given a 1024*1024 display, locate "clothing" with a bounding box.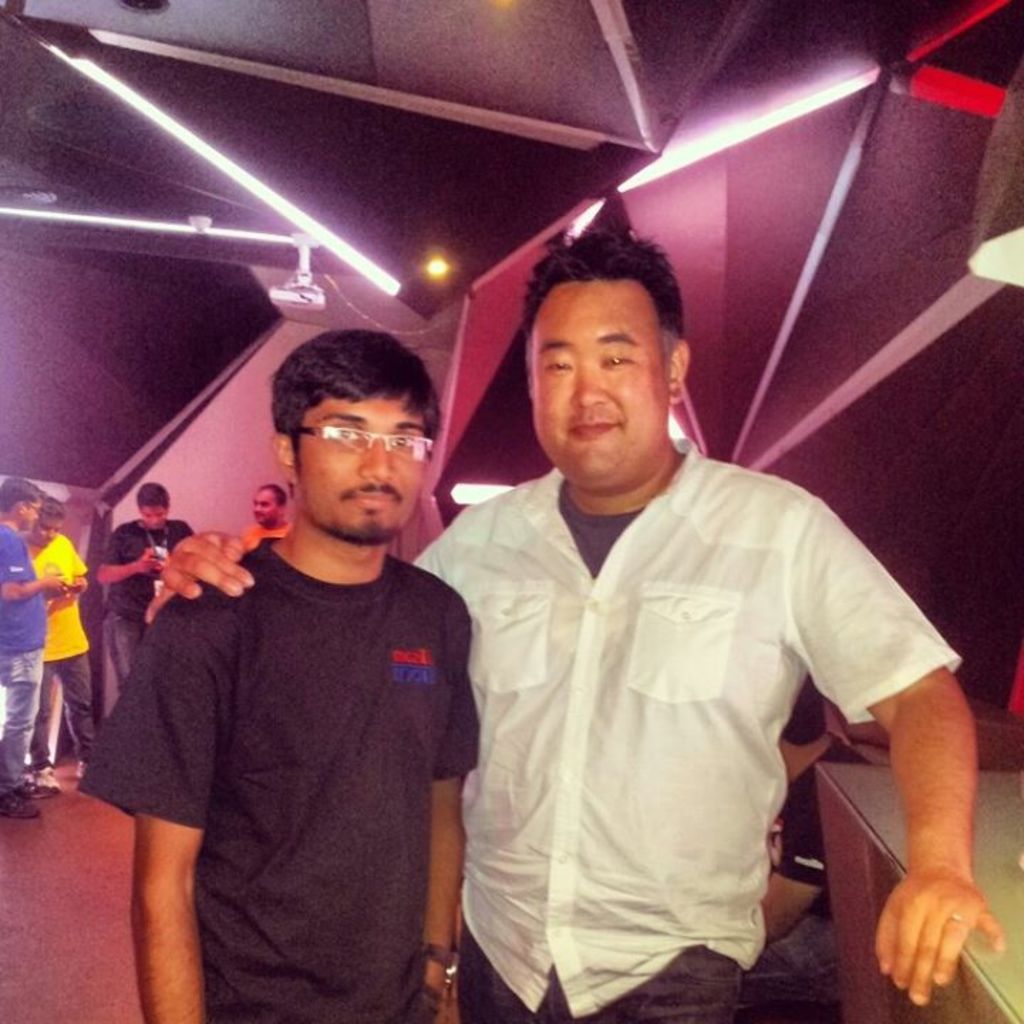
Located: box=[724, 742, 848, 1023].
